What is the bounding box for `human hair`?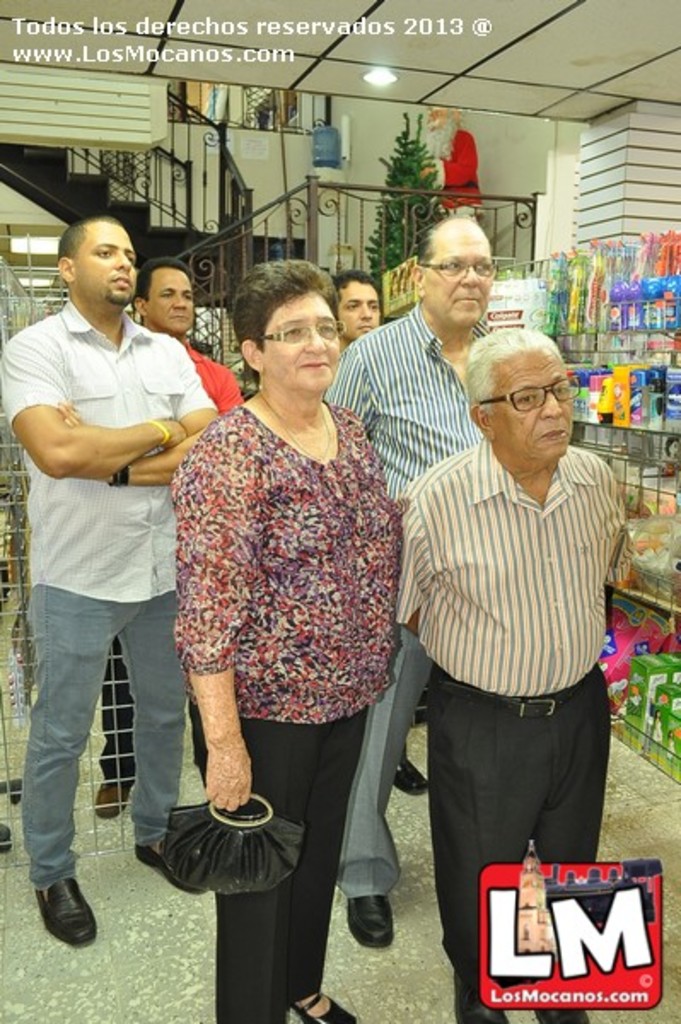
56,218,118,265.
